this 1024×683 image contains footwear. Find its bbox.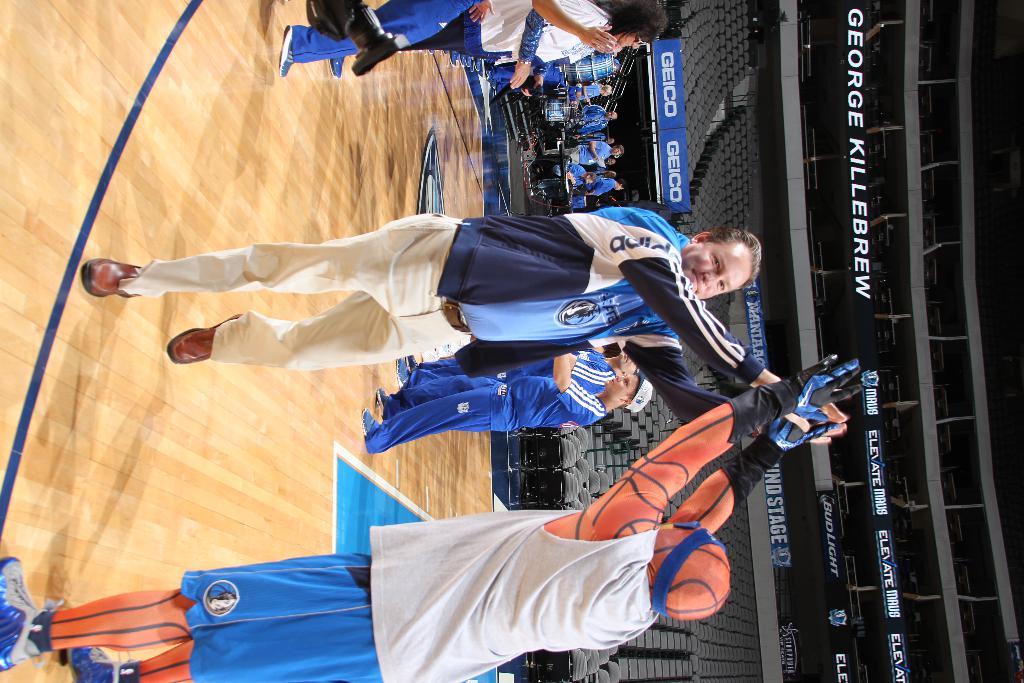
Rect(166, 313, 243, 365).
